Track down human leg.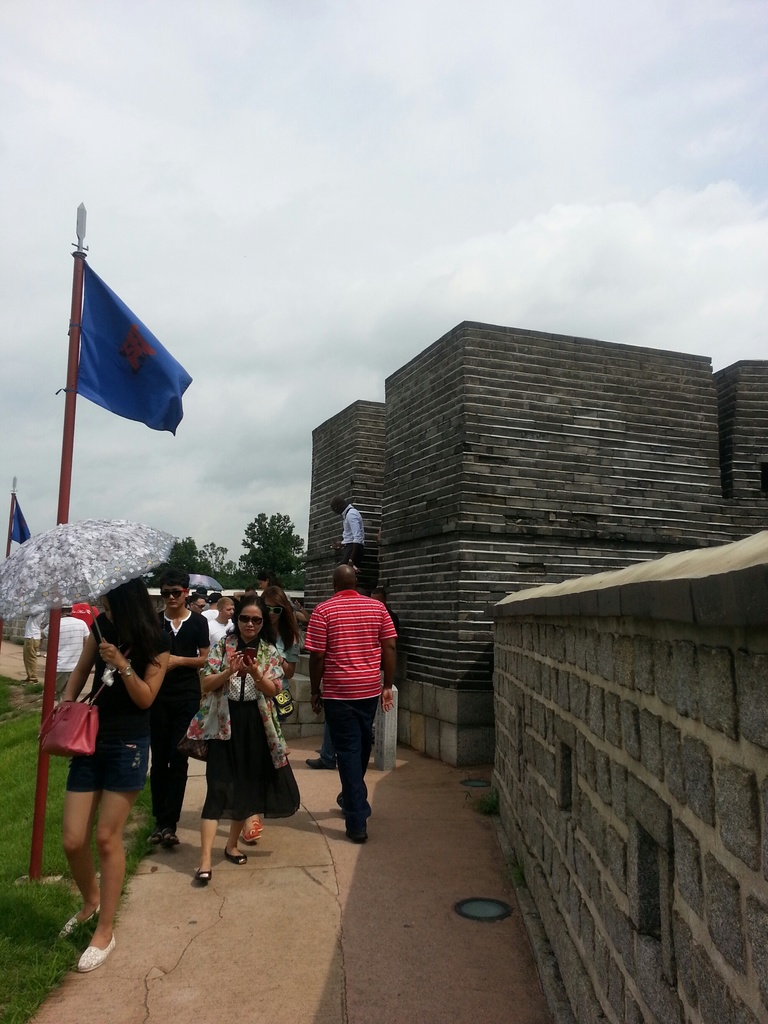
Tracked to 191 816 220 888.
